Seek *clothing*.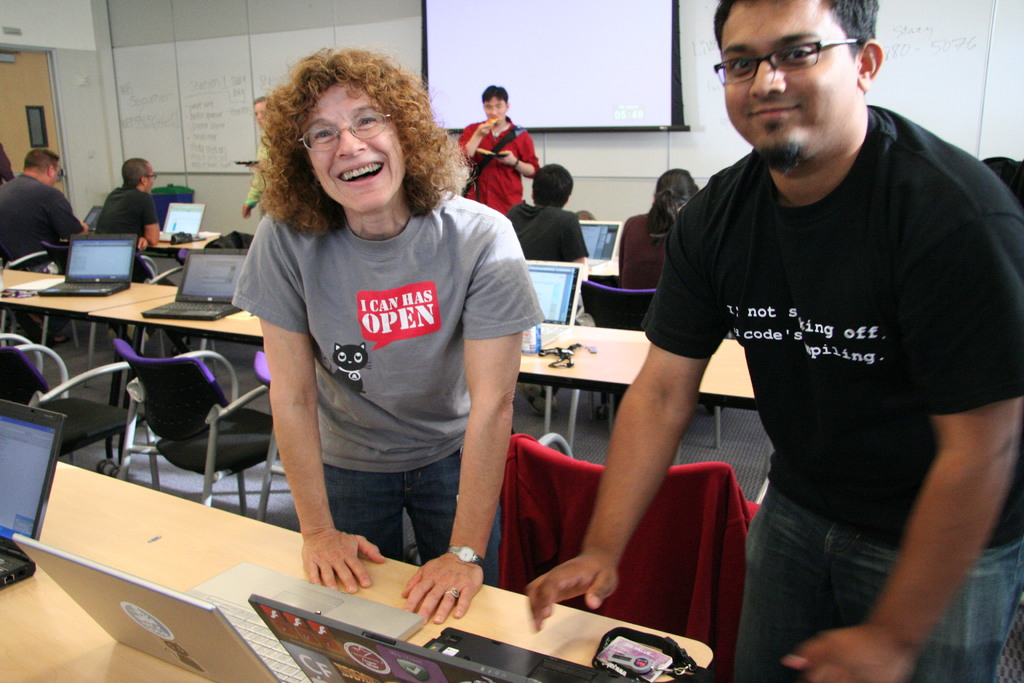
pyautogui.locateOnScreen(148, 186, 198, 226).
